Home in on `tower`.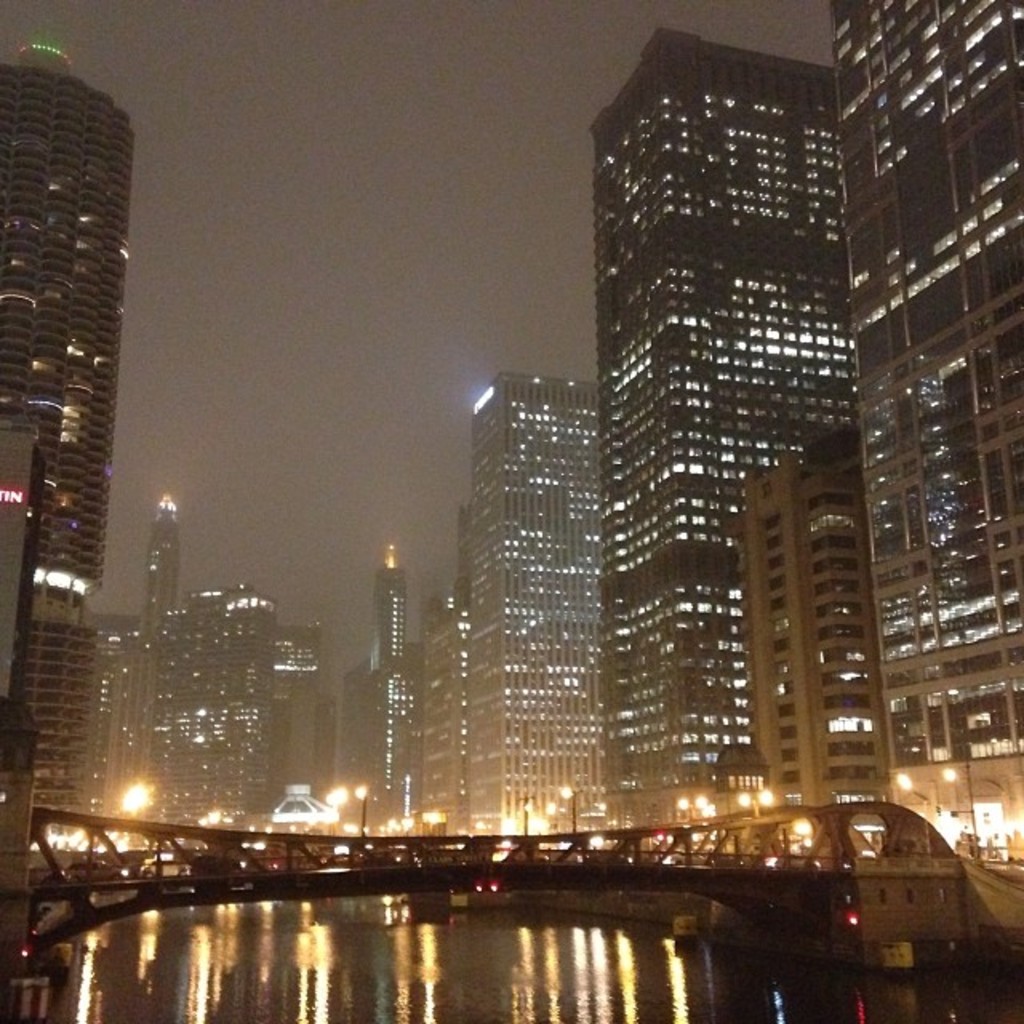
Homed in at <bbox>581, 21, 867, 861</bbox>.
